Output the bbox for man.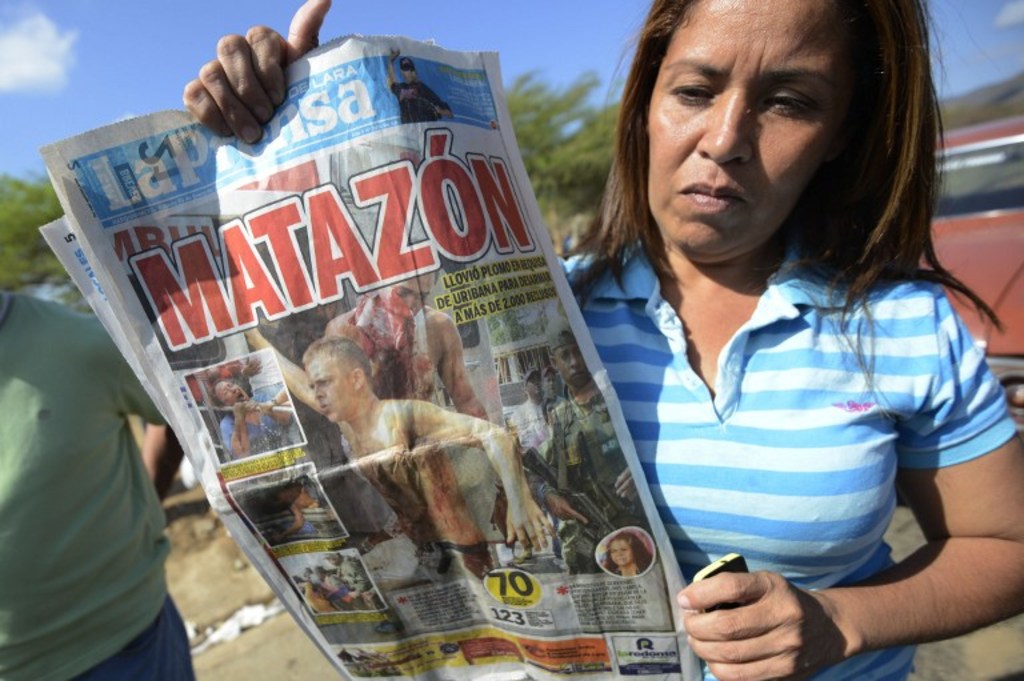
Rect(509, 364, 547, 428).
